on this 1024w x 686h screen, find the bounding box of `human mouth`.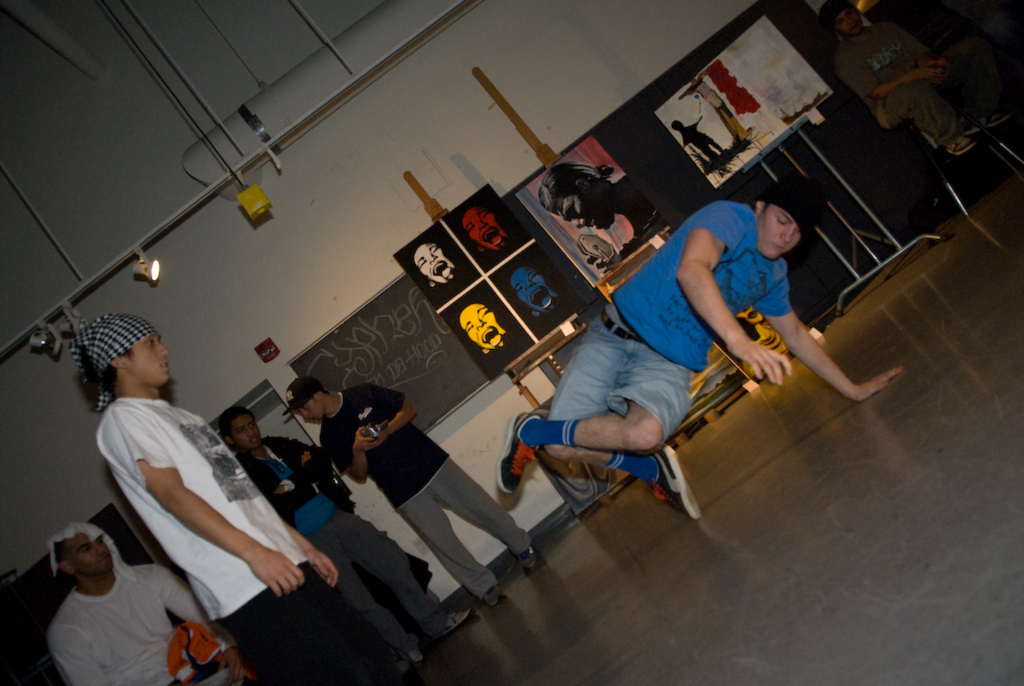
Bounding box: bbox=[479, 322, 496, 342].
